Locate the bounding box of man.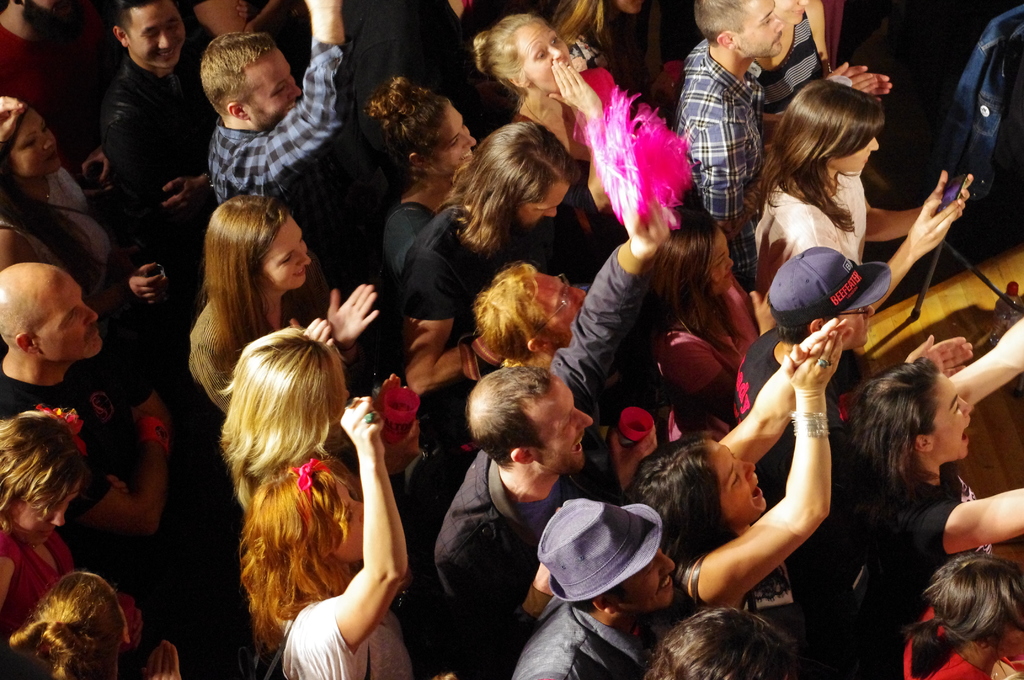
Bounding box: box(411, 356, 646, 662).
